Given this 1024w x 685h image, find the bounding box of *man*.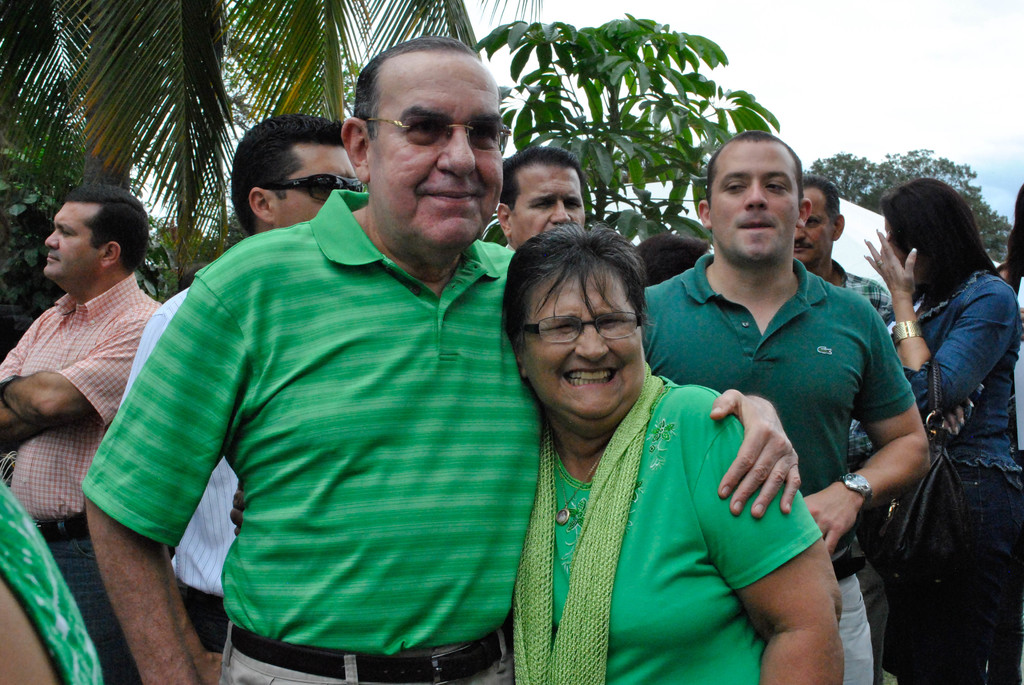
(left=120, top=105, right=371, bottom=684).
